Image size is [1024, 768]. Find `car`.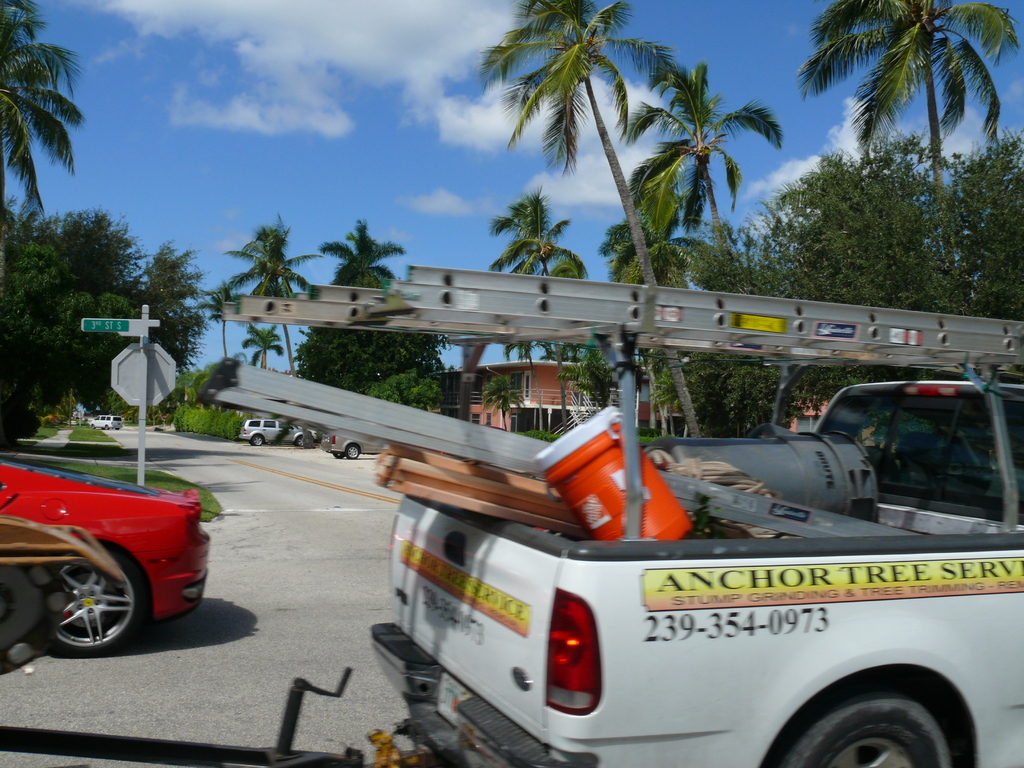
Rect(237, 412, 322, 447).
